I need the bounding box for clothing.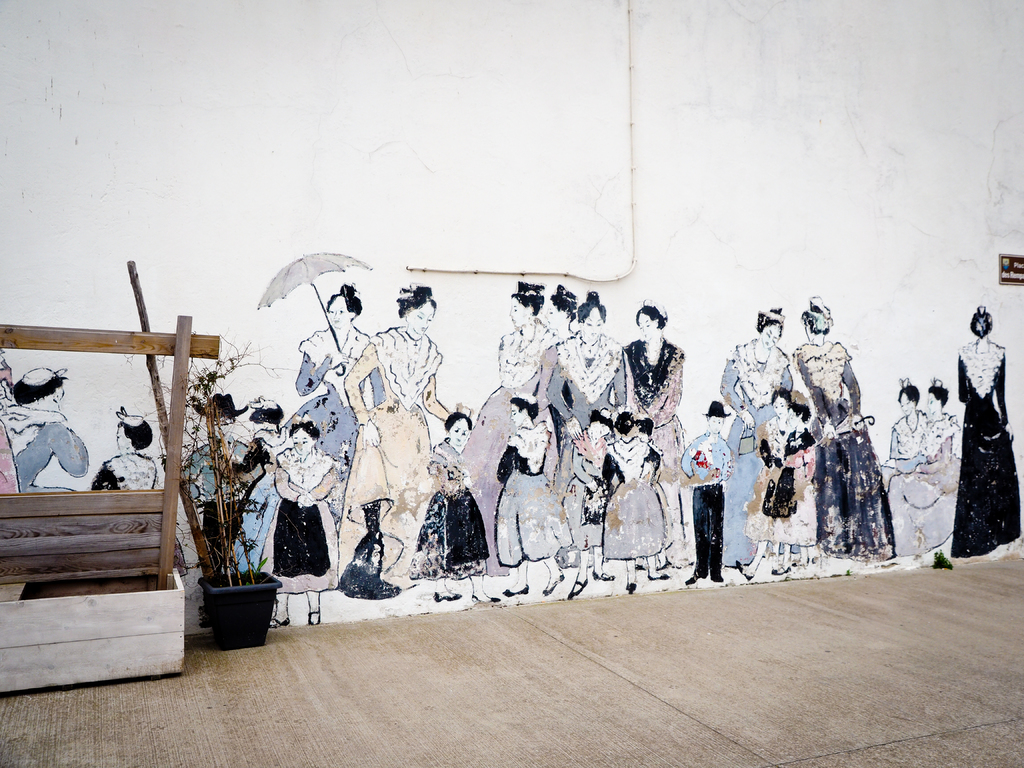
Here it is: <bbox>458, 320, 562, 579</bbox>.
